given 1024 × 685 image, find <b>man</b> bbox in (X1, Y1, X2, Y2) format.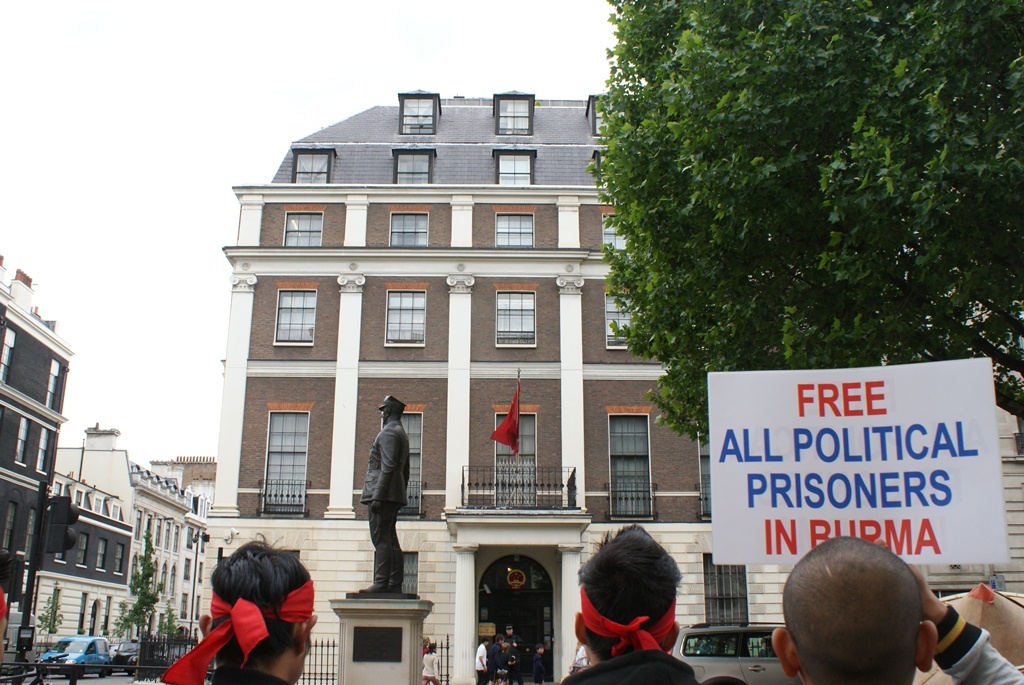
(729, 537, 1006, 684).
